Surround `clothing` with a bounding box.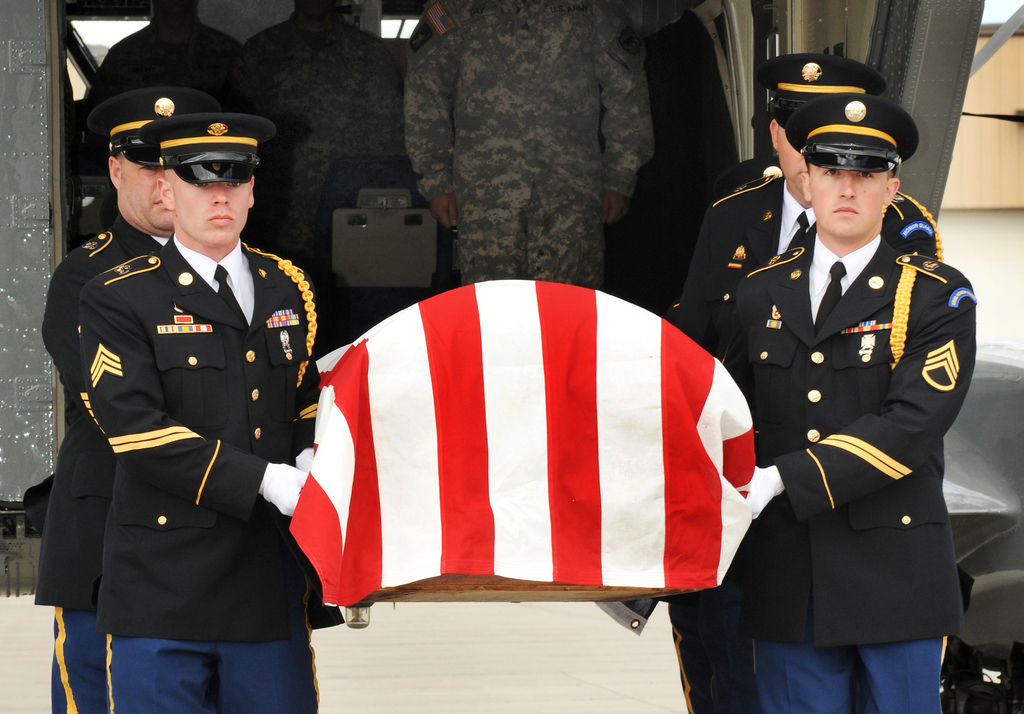
BBox(72, 0, 381, 300).
